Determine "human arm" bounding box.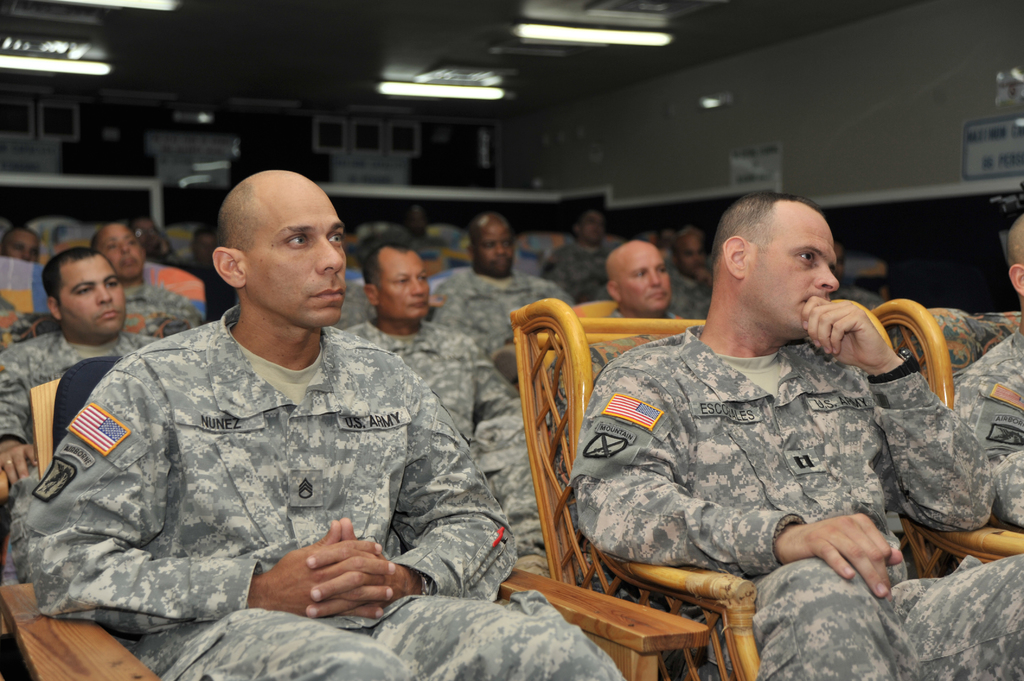
Determined: box(569, 353, 916, 602).
